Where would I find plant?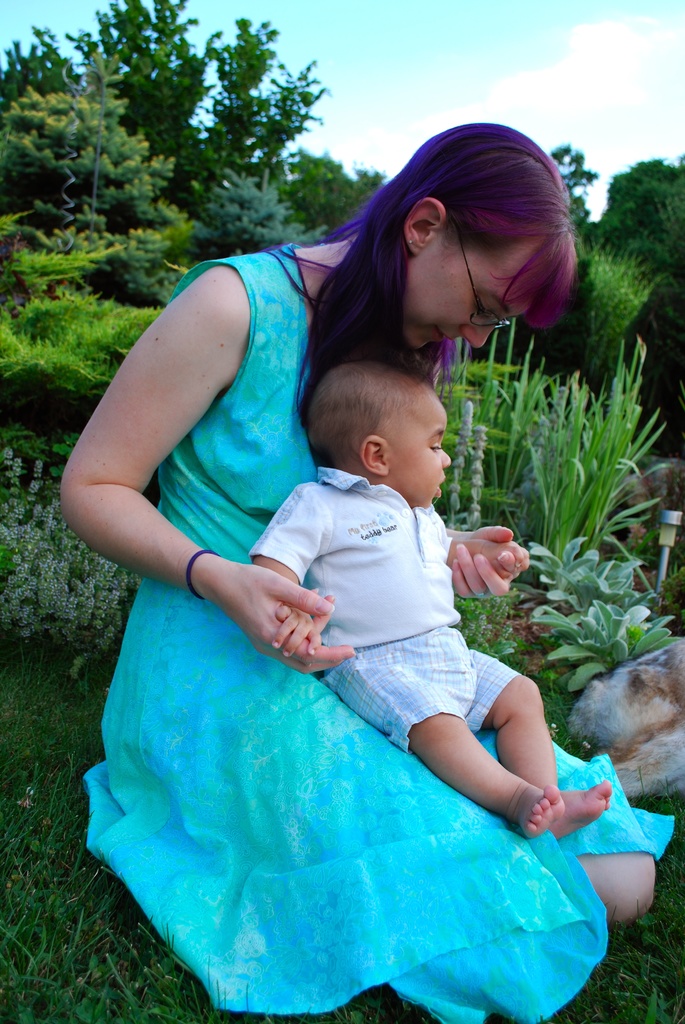
At bbox(172, 165, 389, 259).
